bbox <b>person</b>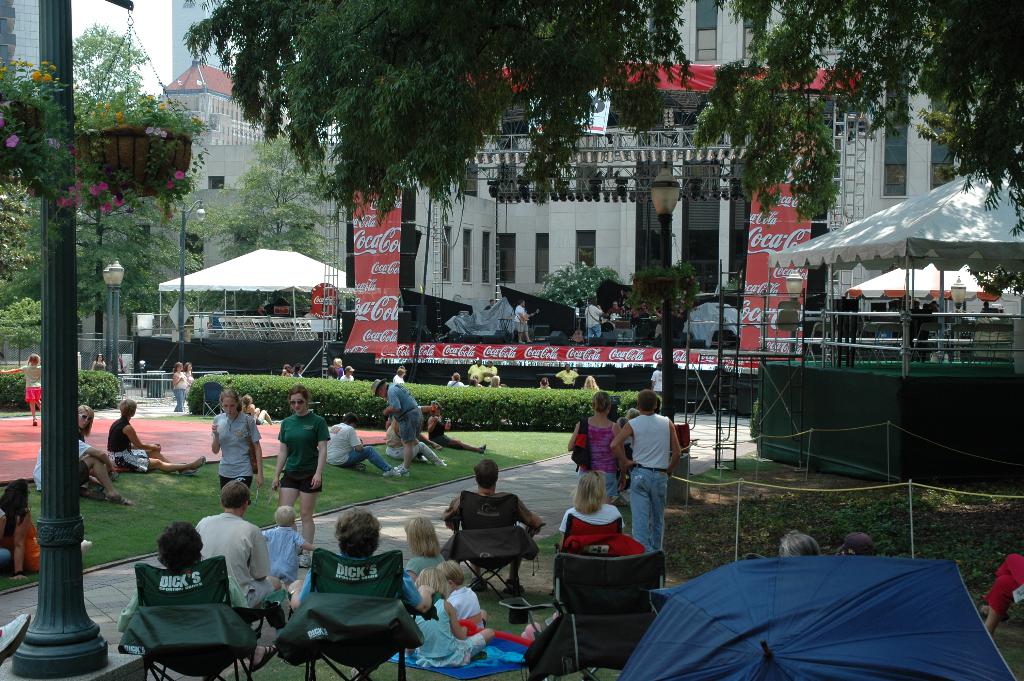
region(104, 400, 209, 472)
